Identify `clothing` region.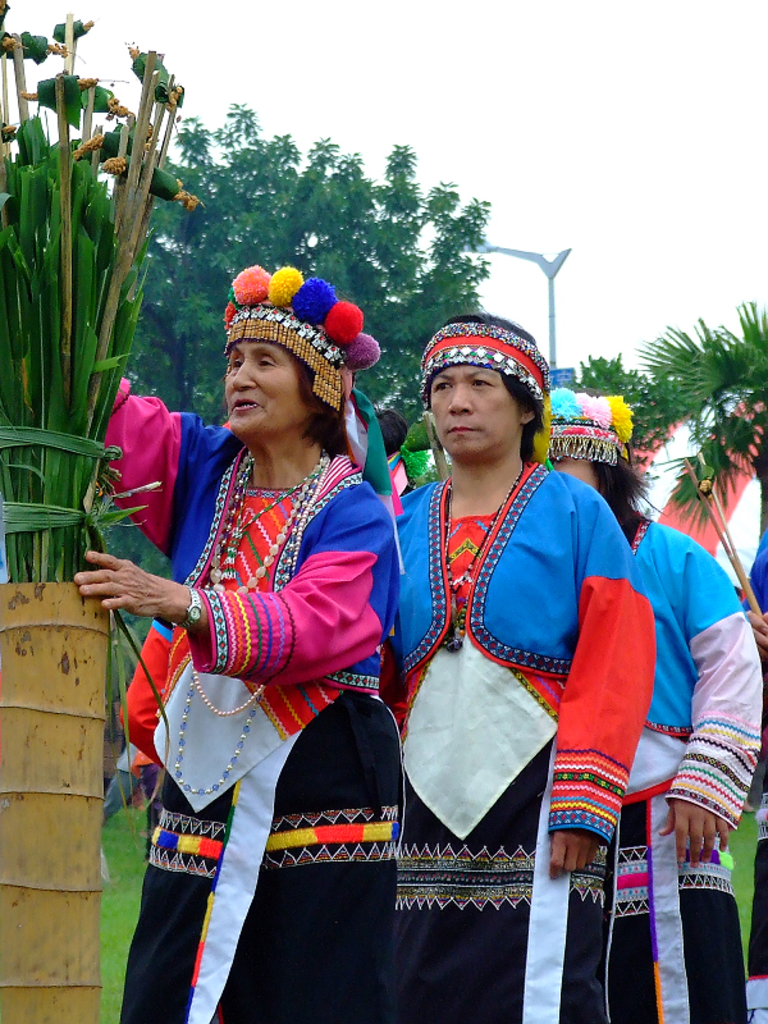
Region: <box>95,381,415,1023</box>.
